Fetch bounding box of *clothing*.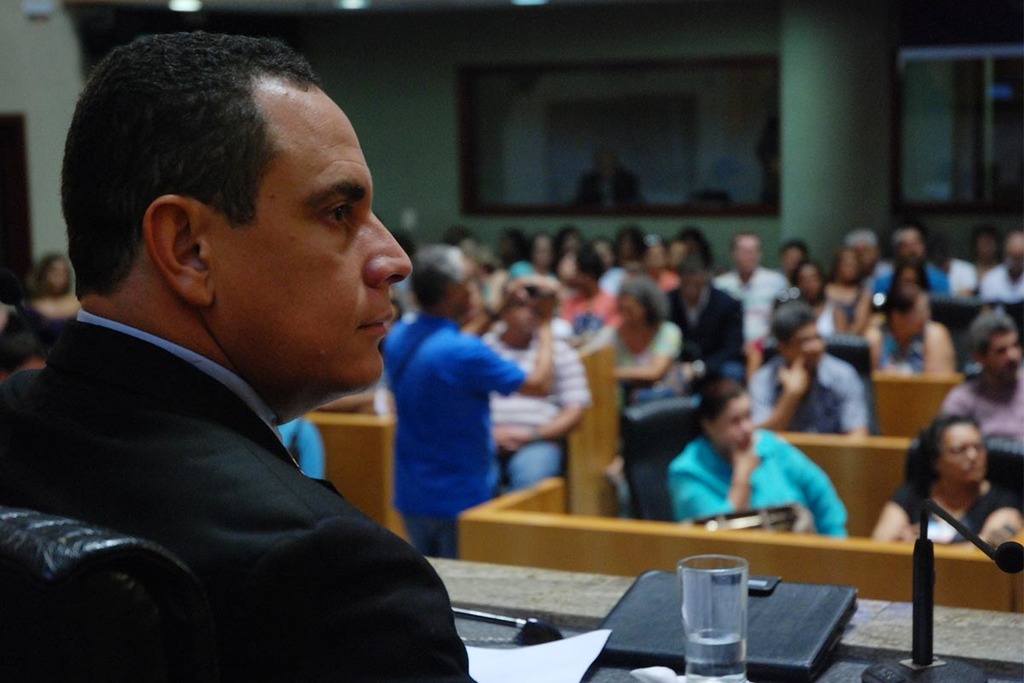
Bbox: BBox(655, 430, 855, 555).
